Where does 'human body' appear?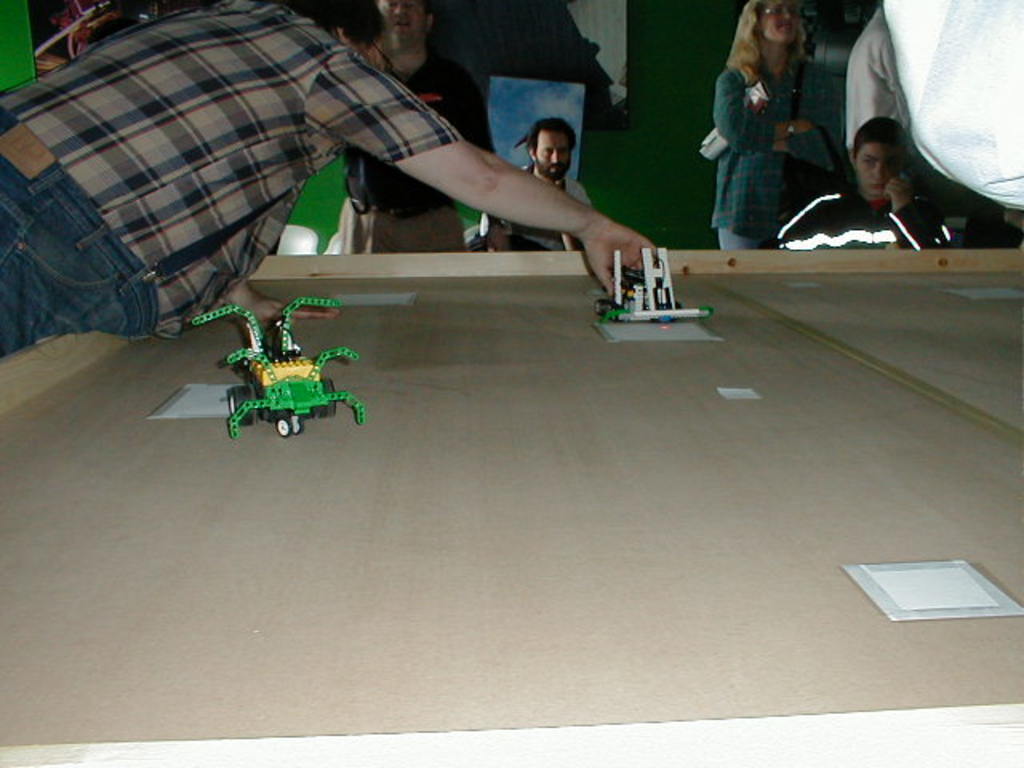
Appears at 771:118:952:245.
